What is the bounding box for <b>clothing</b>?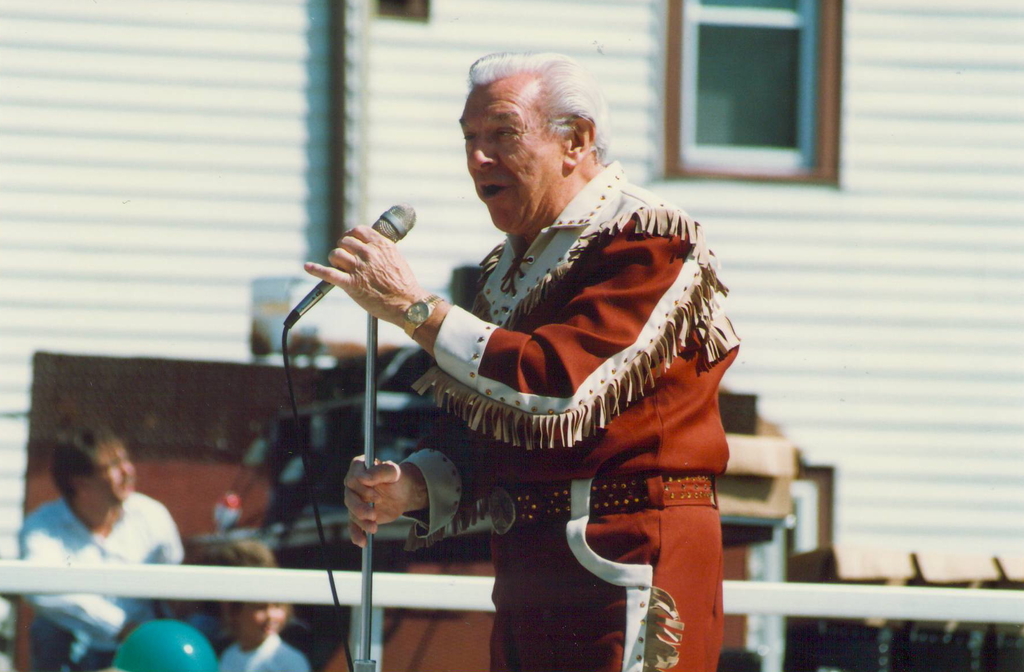
select_region(219, 622, 309, 671).
